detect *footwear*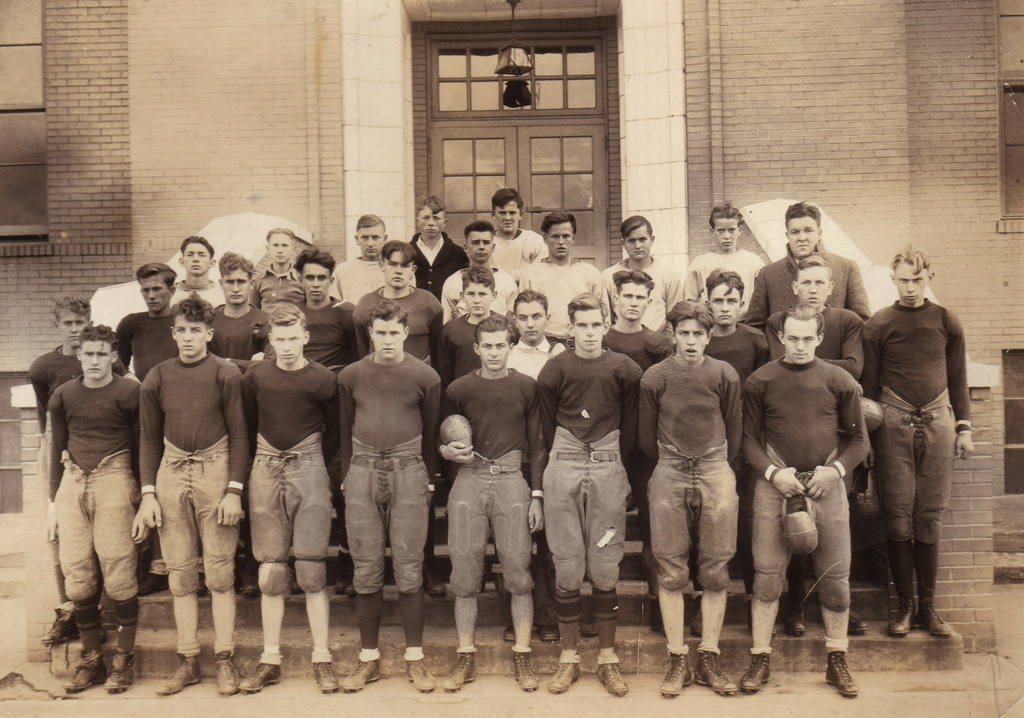
{"left": 199, "top": 570, "right": 210, "bottom": 596}
